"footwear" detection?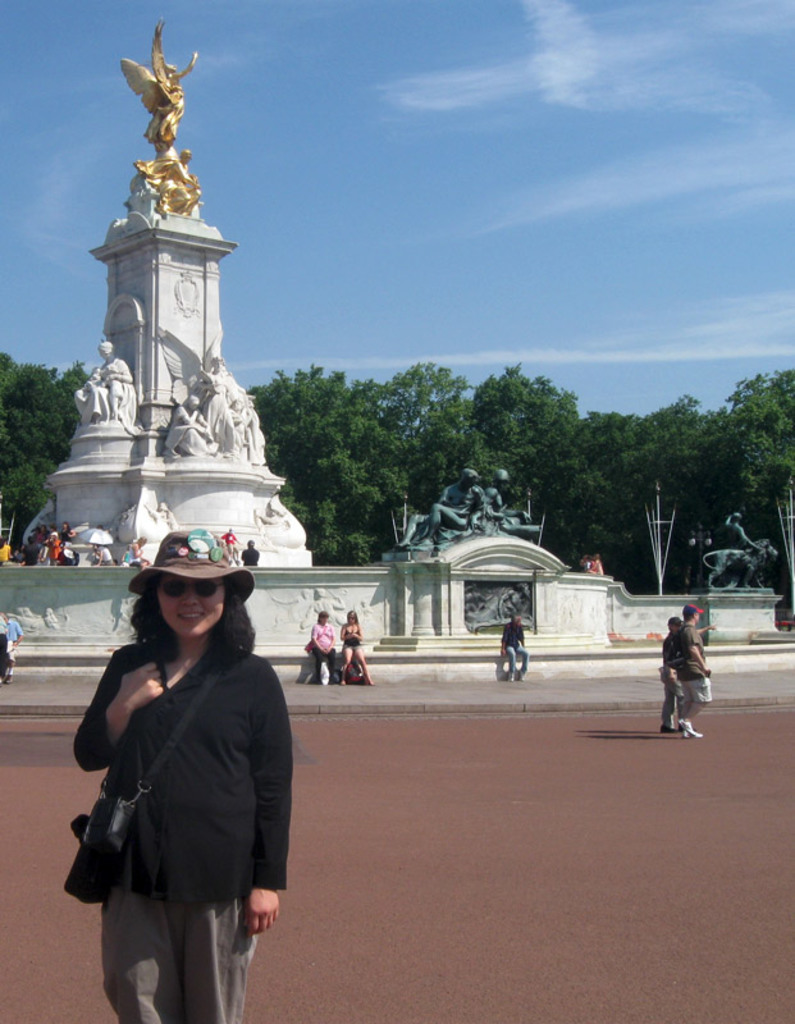
bbox=(355, 664, 365, 682)
